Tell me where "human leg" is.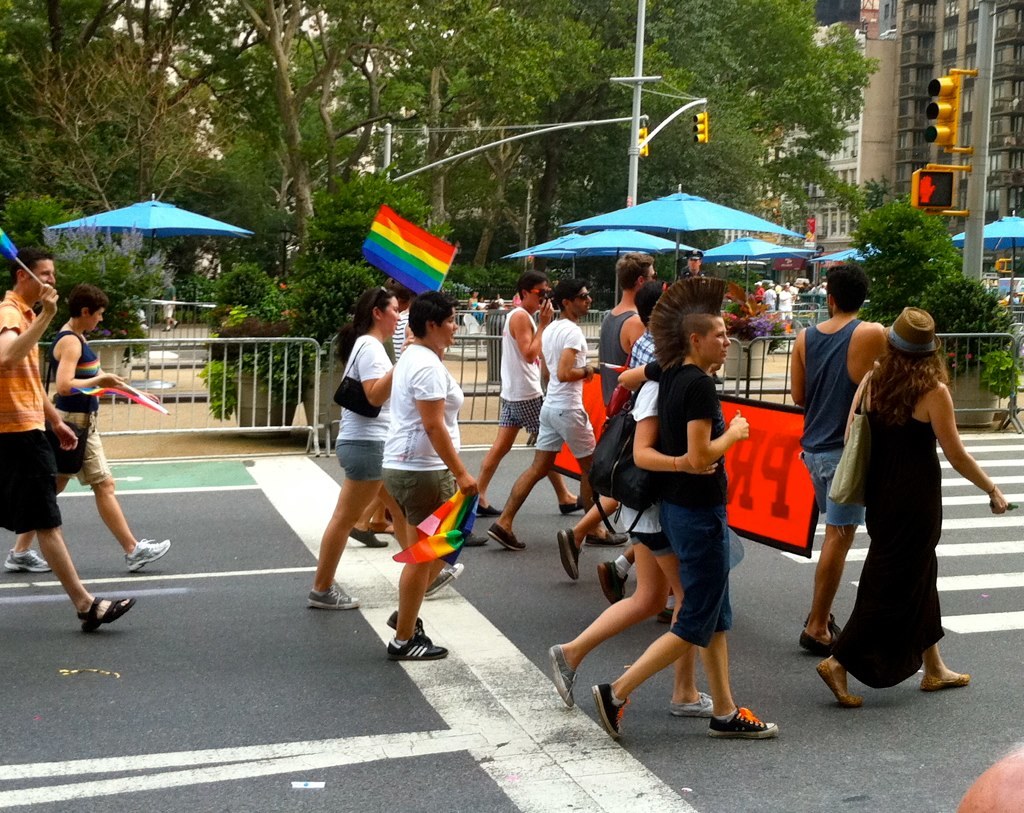
"human leg" is at [left=512, top=388, right=583, bottom=514].
